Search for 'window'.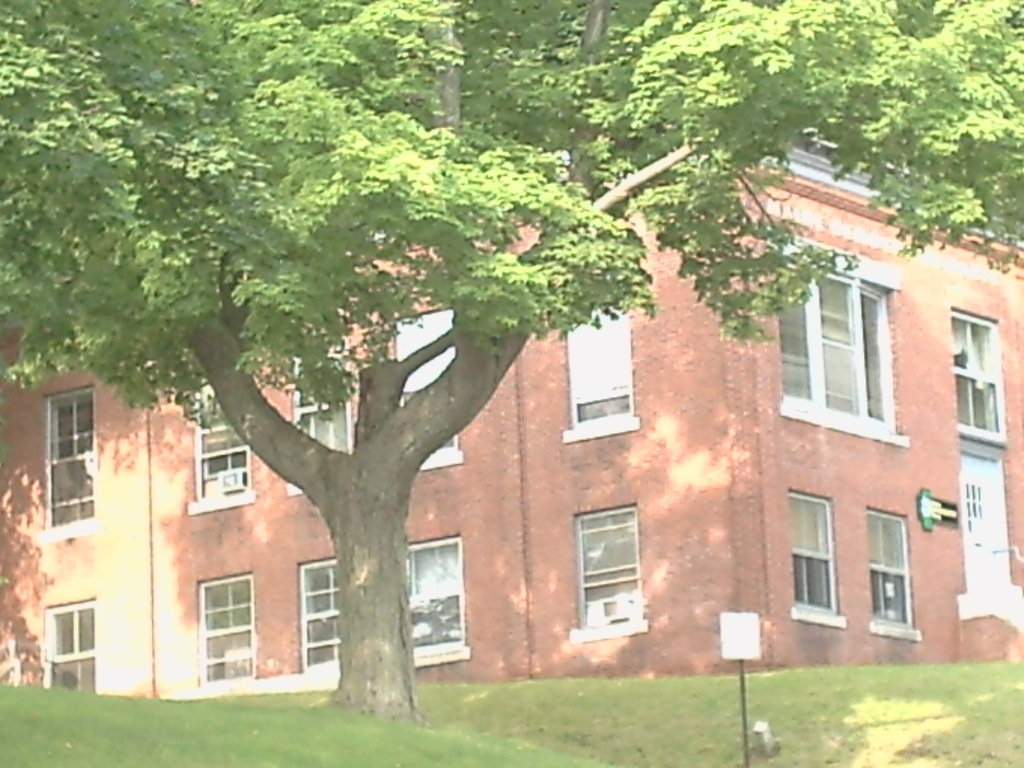
Found at detection(295, 557, 342, 673).
